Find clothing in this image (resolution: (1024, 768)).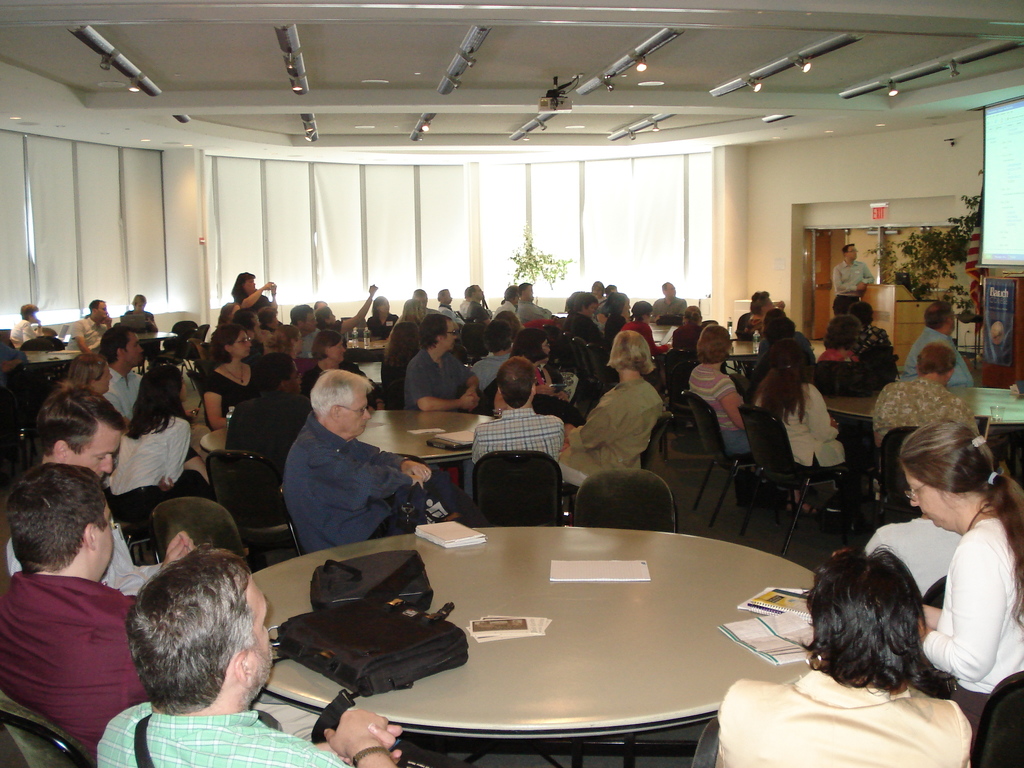
854 324 892 378.
